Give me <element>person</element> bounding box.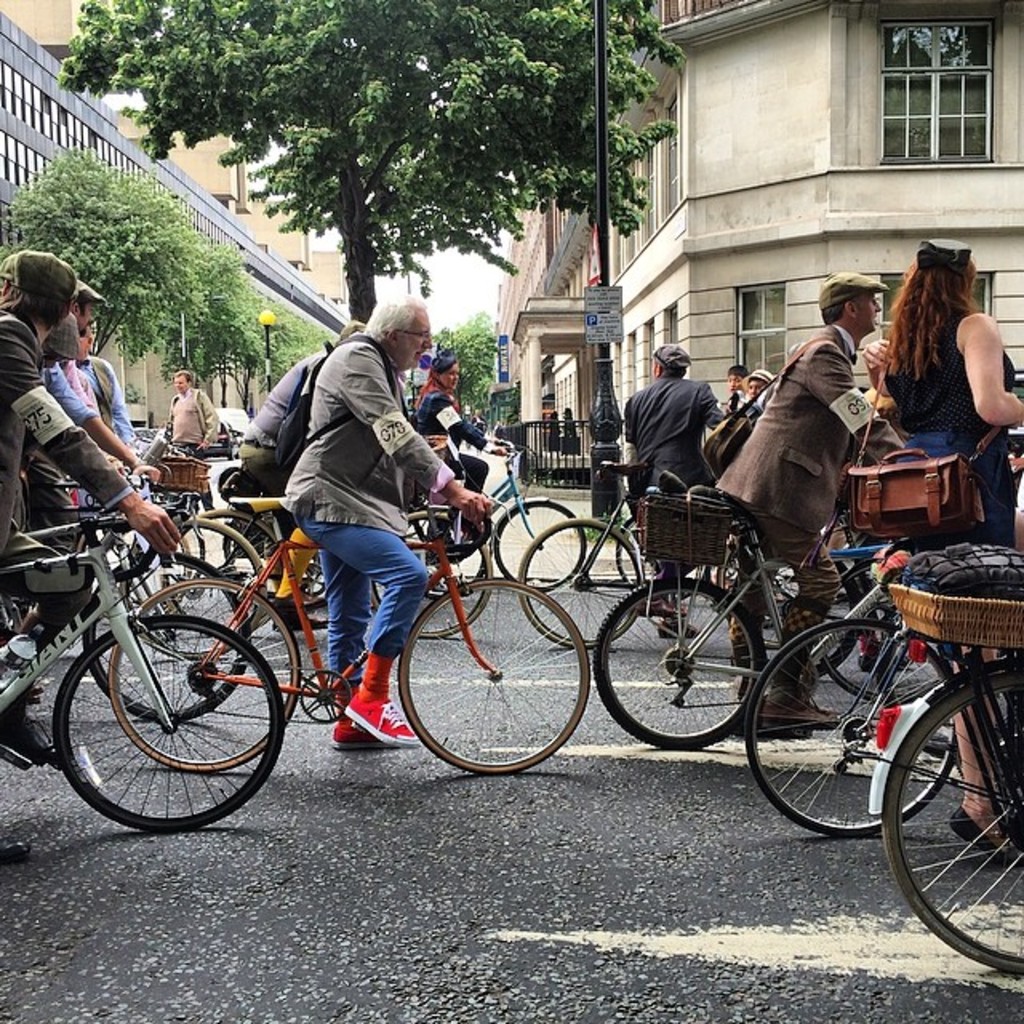
detection(277, 291, 491, 744).
